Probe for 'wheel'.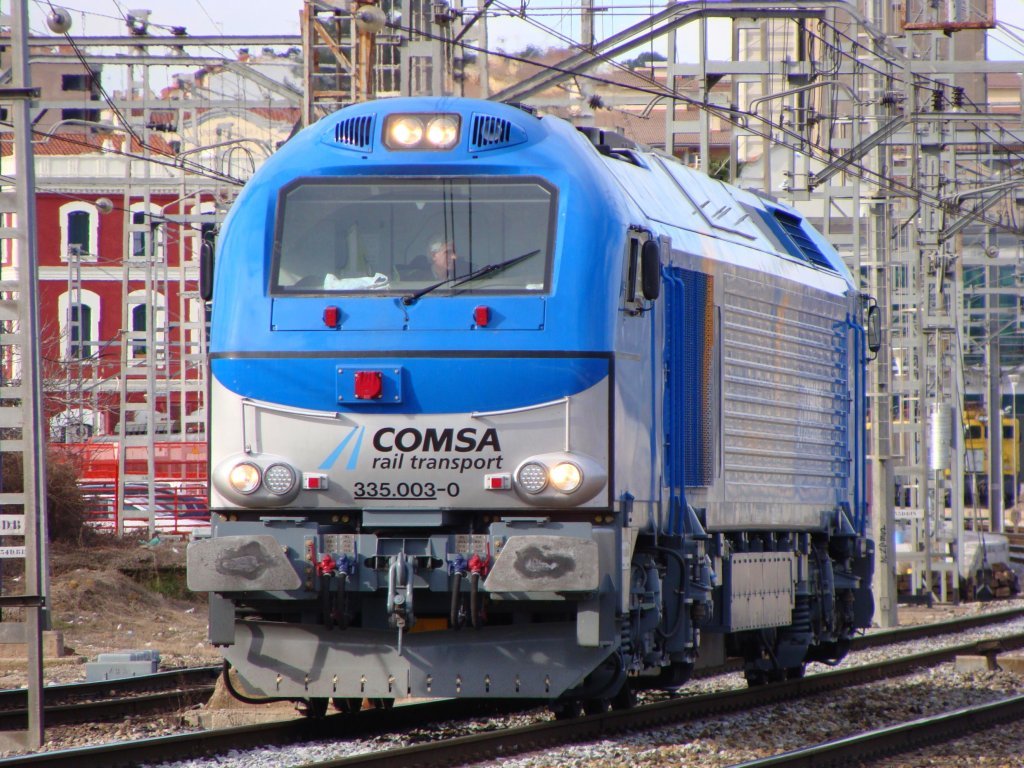
Probe result: (x1=795, y1=667, x2=806, y2=680).
